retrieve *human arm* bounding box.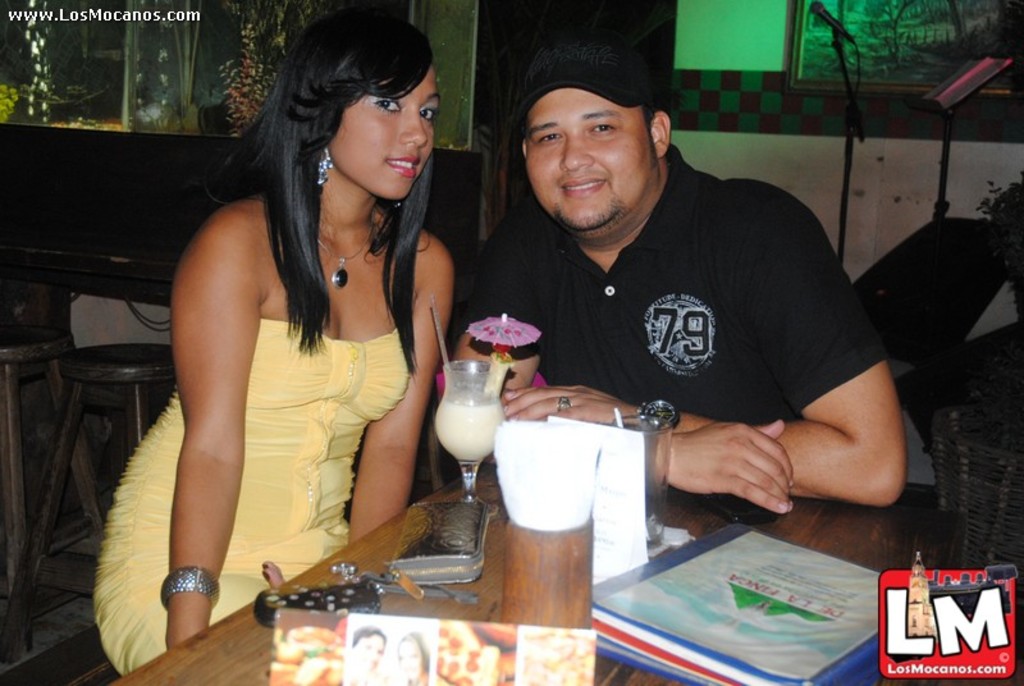
Bounding box: bbox(168, 224, 261, 640).
